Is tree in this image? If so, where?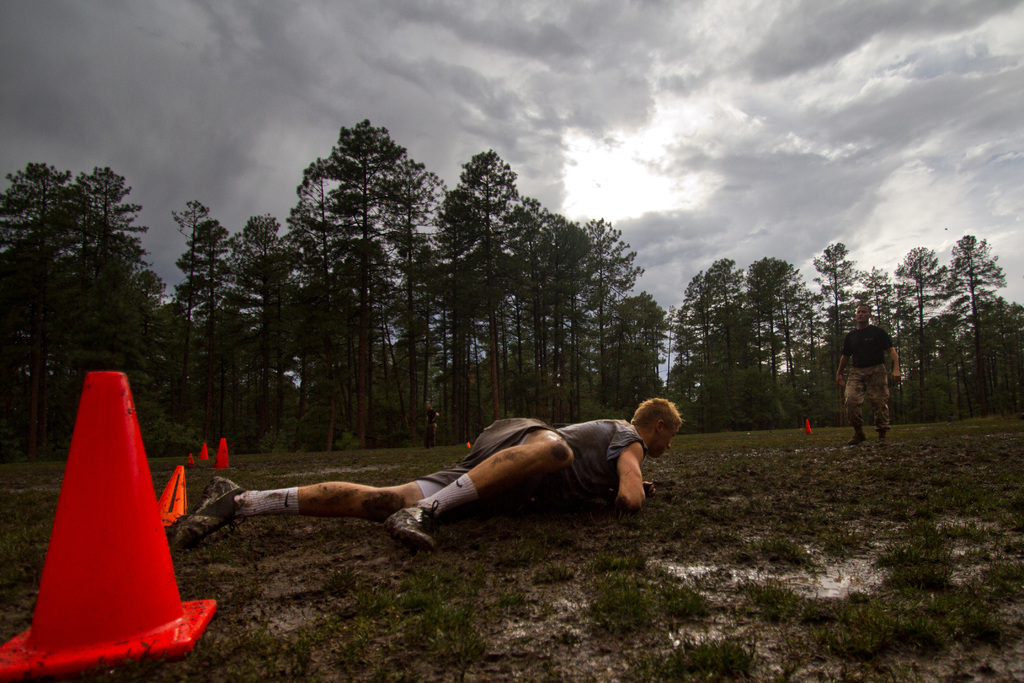
Yes, at Rect(663, 268, 730, 438).
